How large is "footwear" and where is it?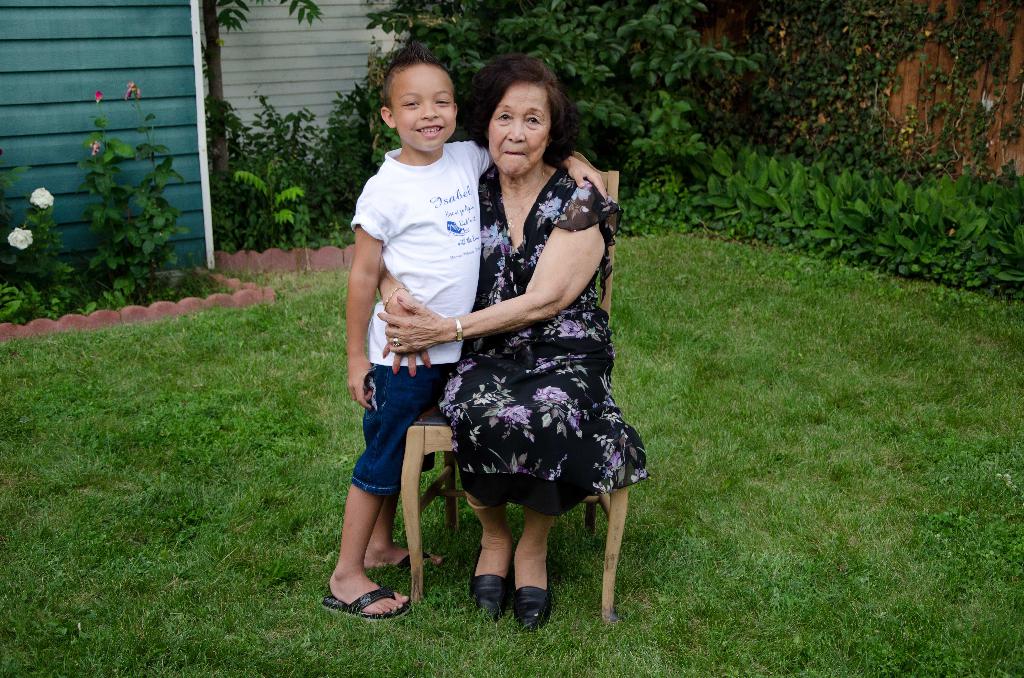
Bounding box: [x1=321, y1=572, x2=398, y2=631].
